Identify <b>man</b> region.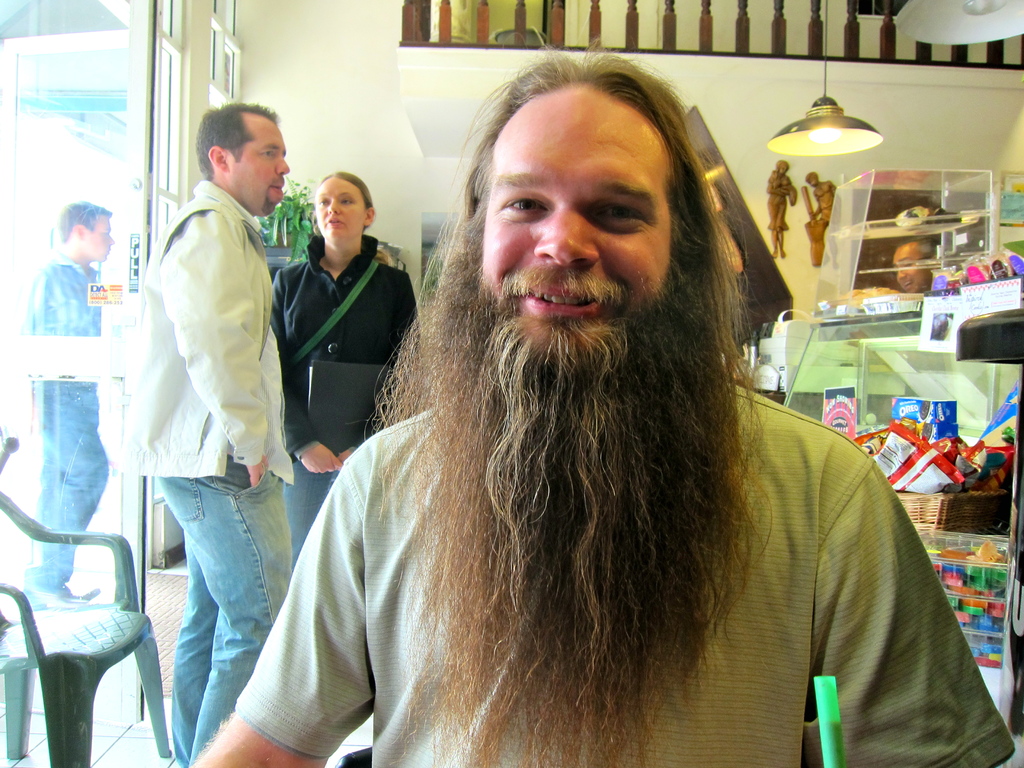
Region: bbox(17, 199, 120, 610).
